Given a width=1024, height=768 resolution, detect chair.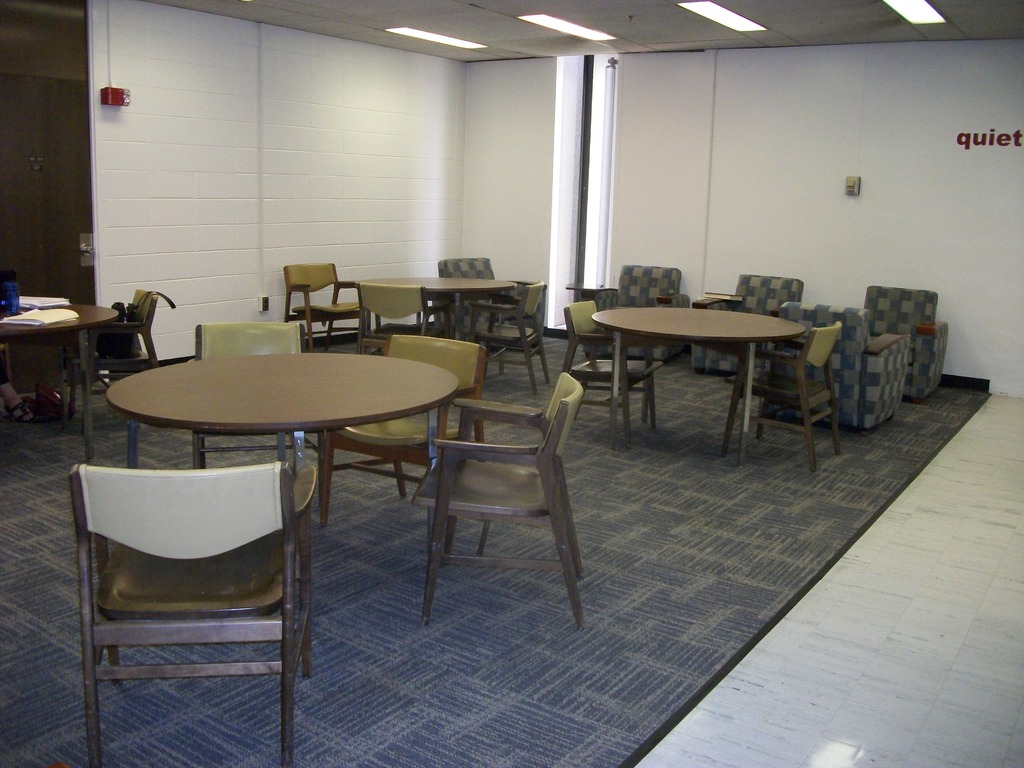
(left=572, top=262, right=687, bottom=360).
